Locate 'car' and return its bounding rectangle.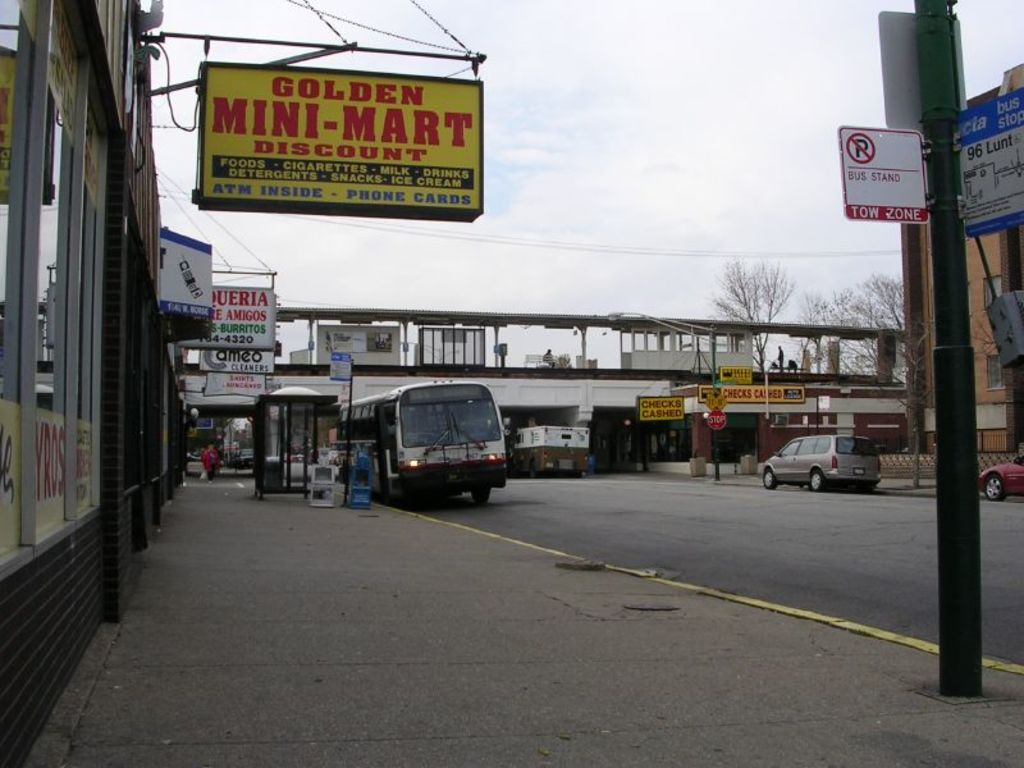
bbox(230, 447, 252, 468).
